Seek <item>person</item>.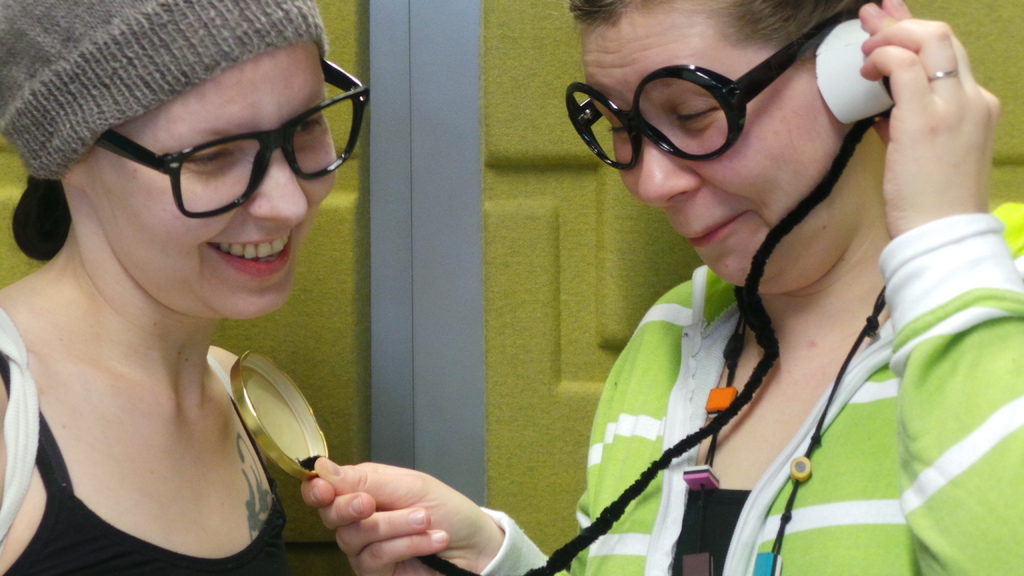
[left=515, top=0, right=1023, bottom=569].
